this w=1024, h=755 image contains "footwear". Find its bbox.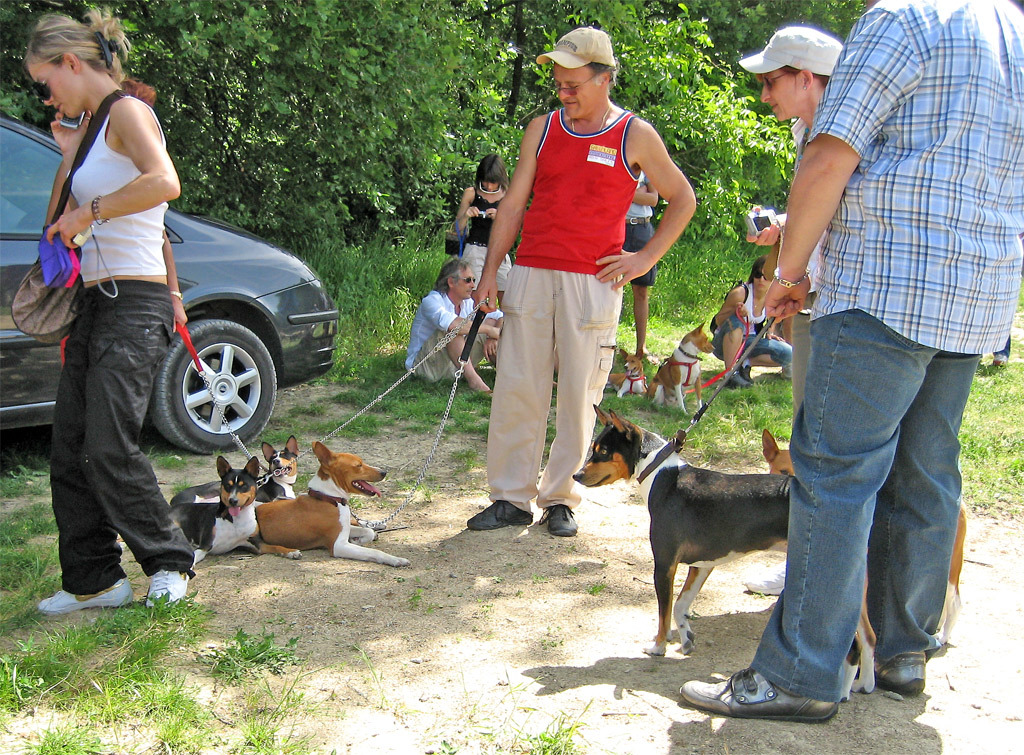
detection(145, 573, 209, 606).
